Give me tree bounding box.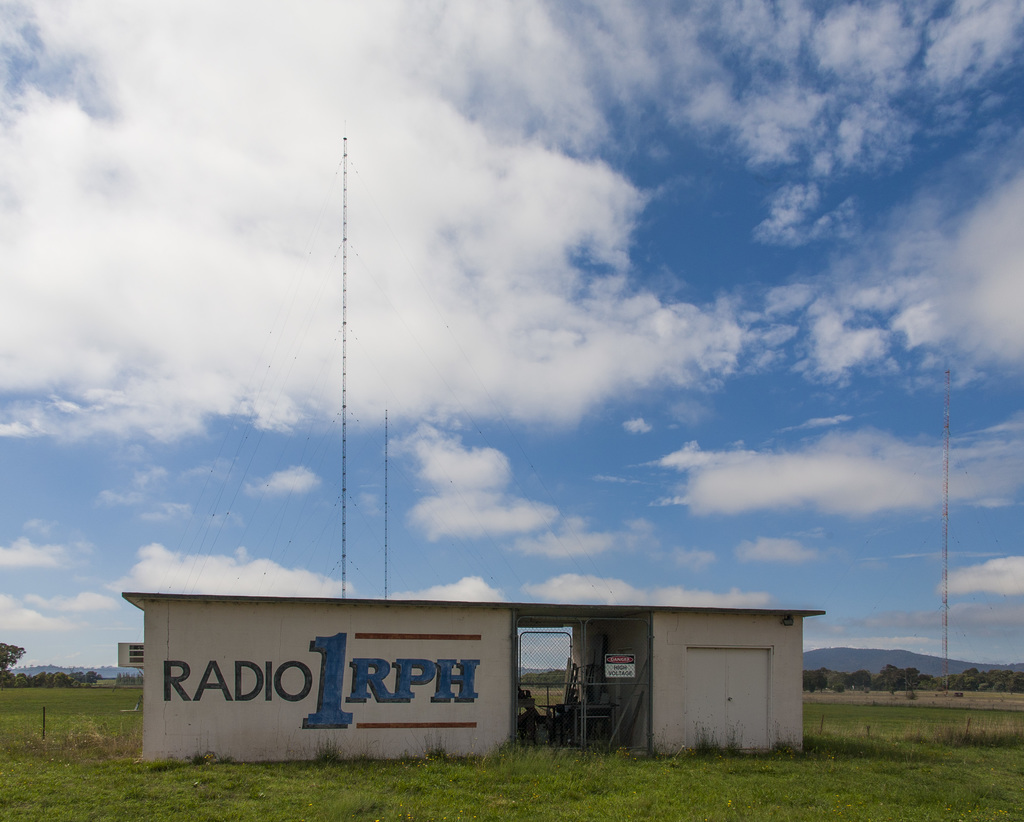
{"x1": 520, "y1": 664, "x2": 567, "y2": 688}.
